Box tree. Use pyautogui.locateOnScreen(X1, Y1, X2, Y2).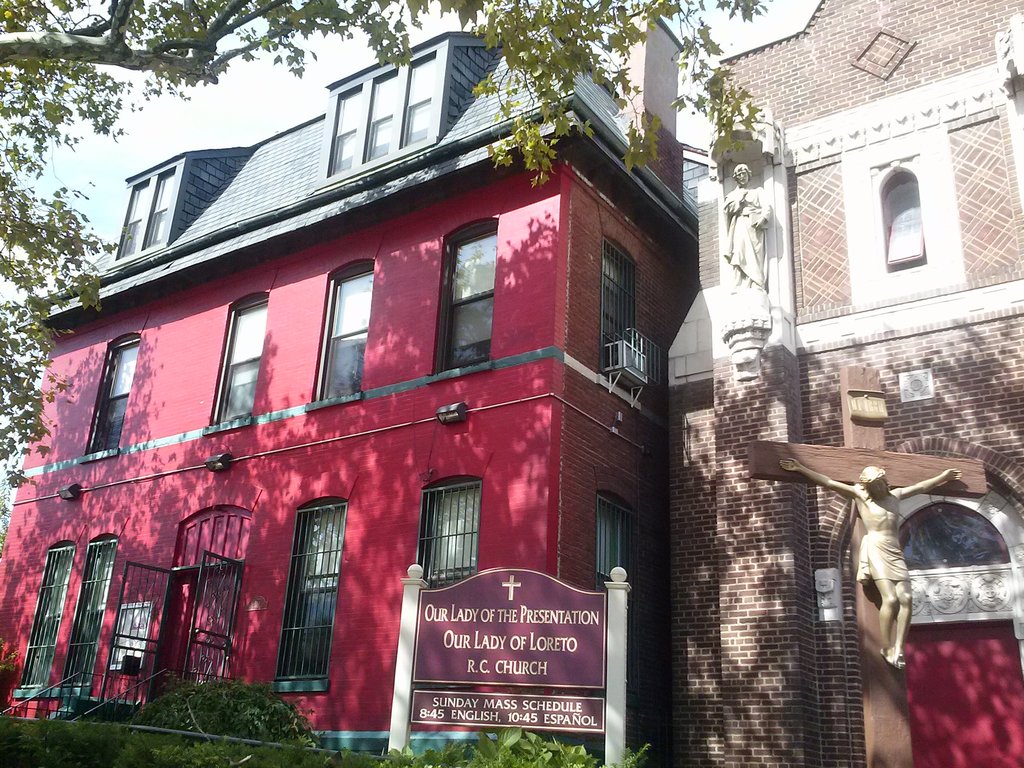
pyautogui.locateOnScreen(0, 0, 497, 474).
